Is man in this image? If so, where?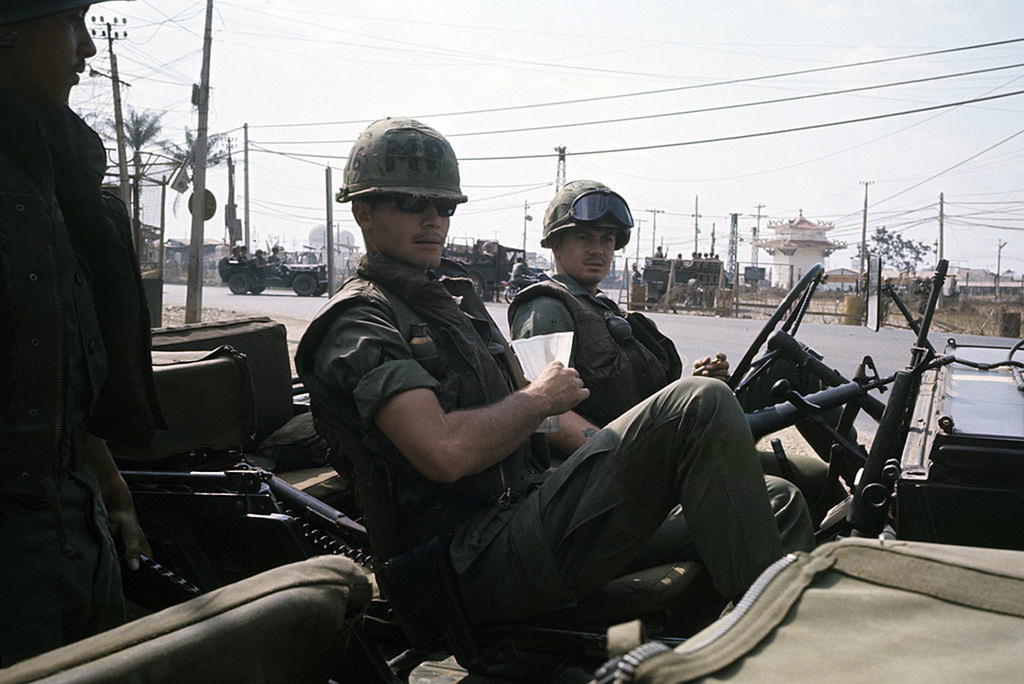
Yes, at left=504, top=174, right=850, bottom=567.
